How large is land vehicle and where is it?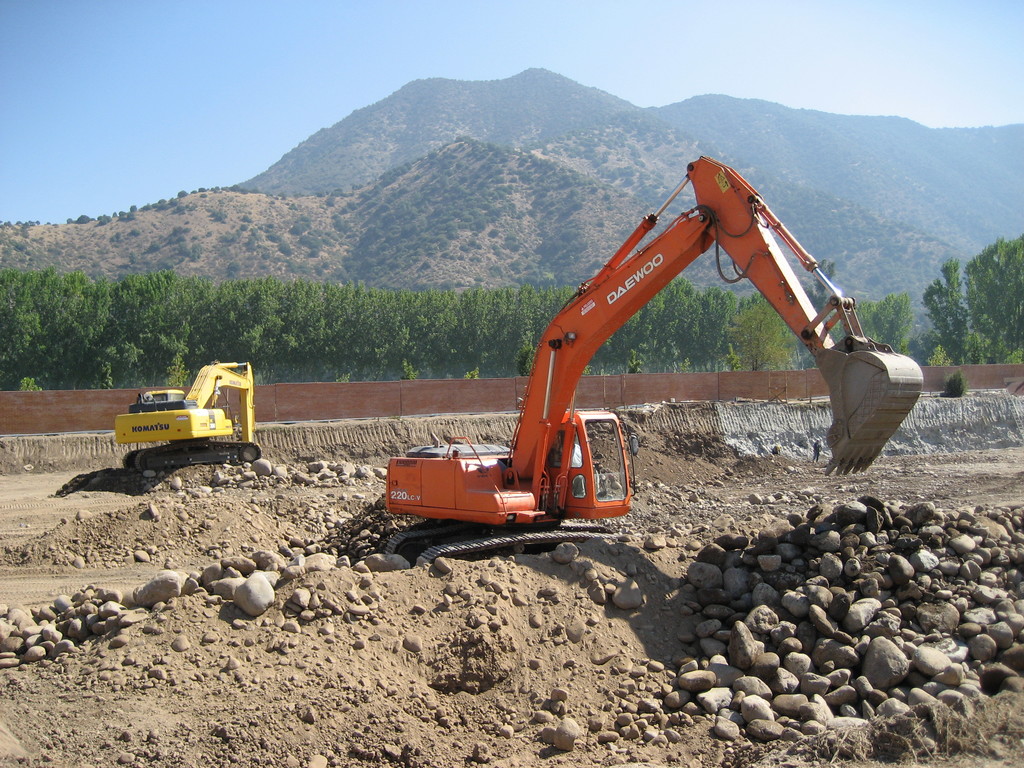
Bounding box: 113 360 263 479.
